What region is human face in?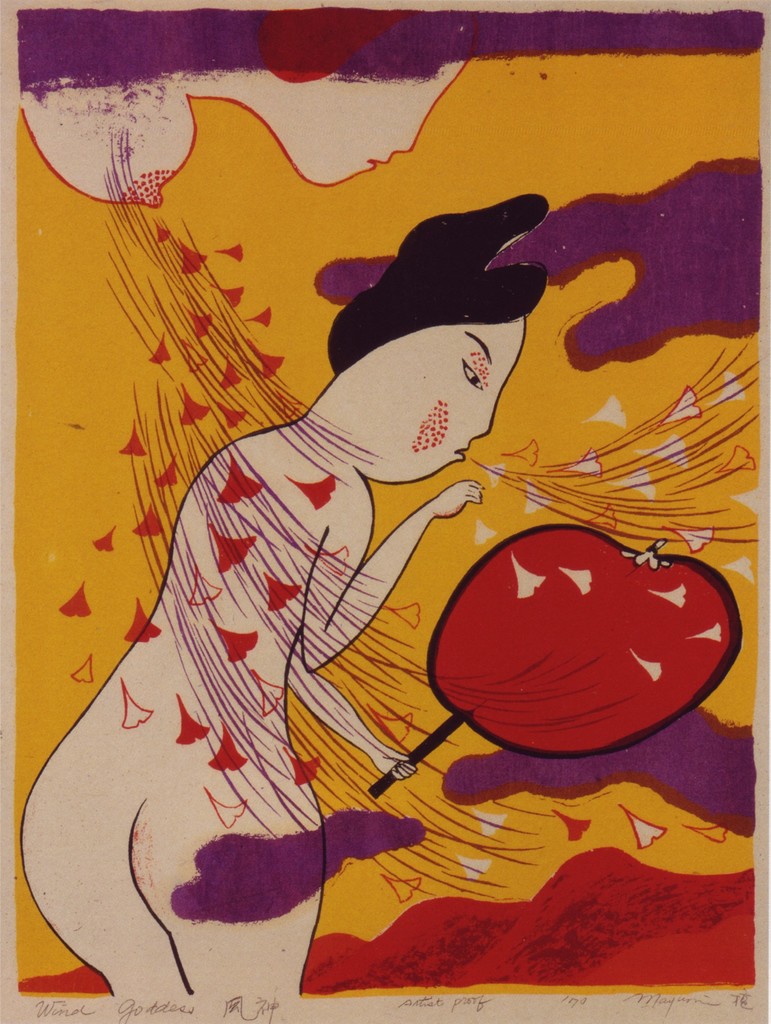
pyautogui.locateOnScreen(371, 314, 526, 479).
